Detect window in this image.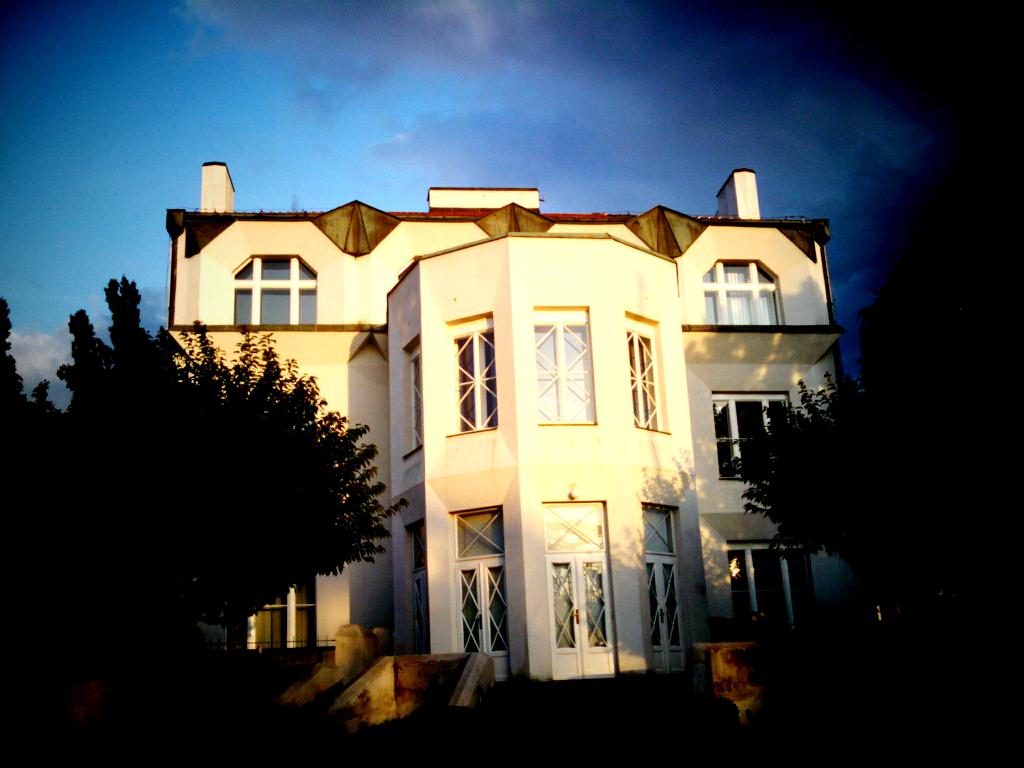
Detection: region(231, 254, 317, 324).
